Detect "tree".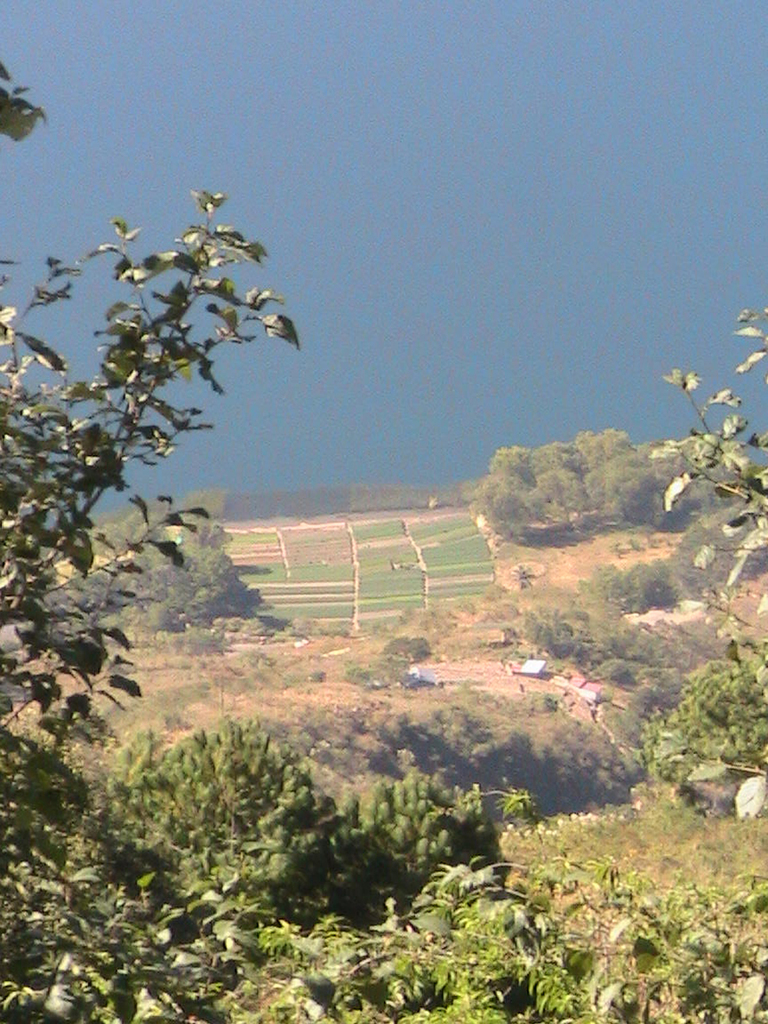
Detected at <bbox>0, 61, 308, 1023</bbox>.
